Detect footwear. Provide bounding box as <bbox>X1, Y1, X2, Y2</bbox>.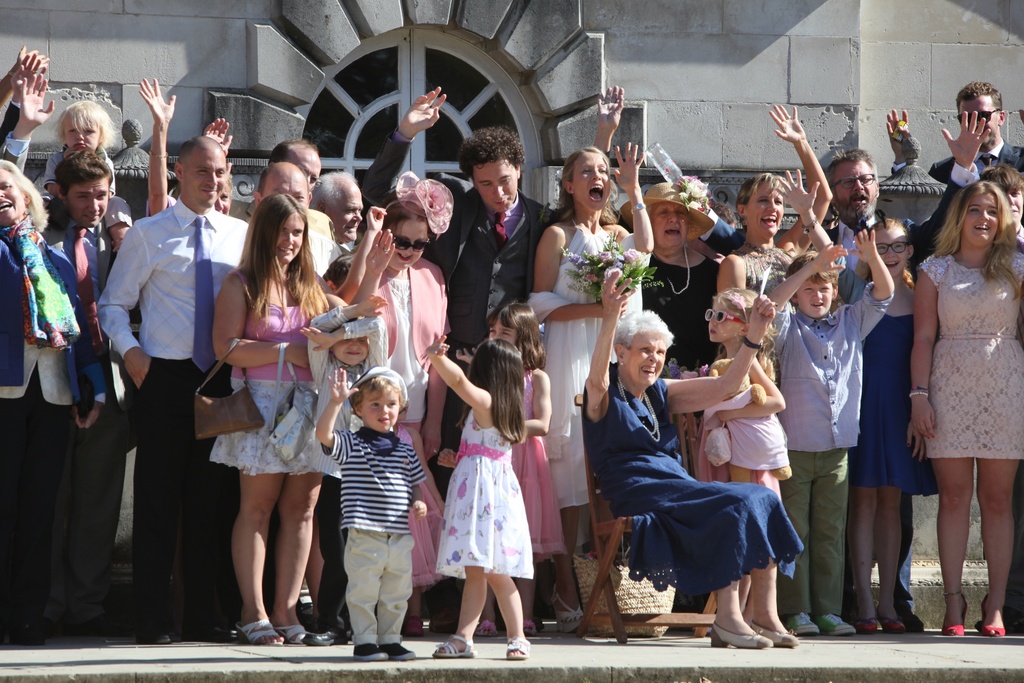
<bbox>273, 624, 316, 642</bbox>.
